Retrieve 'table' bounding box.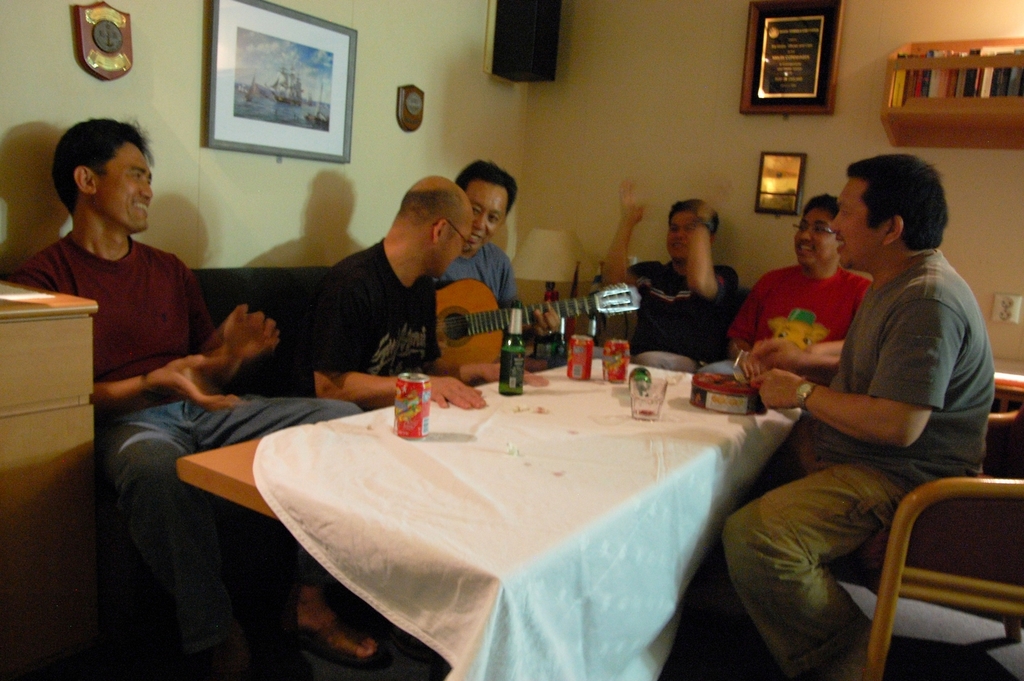
Bounding box: [0,268,98,680].
